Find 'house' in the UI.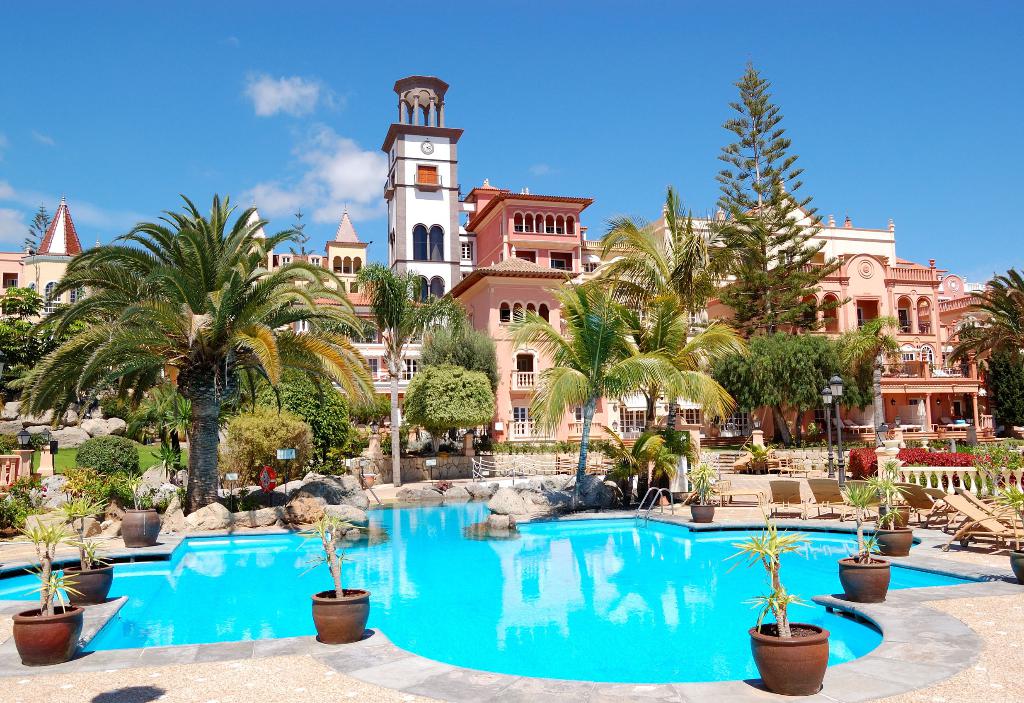
UI element at crop(158, 73, 989, 457).
